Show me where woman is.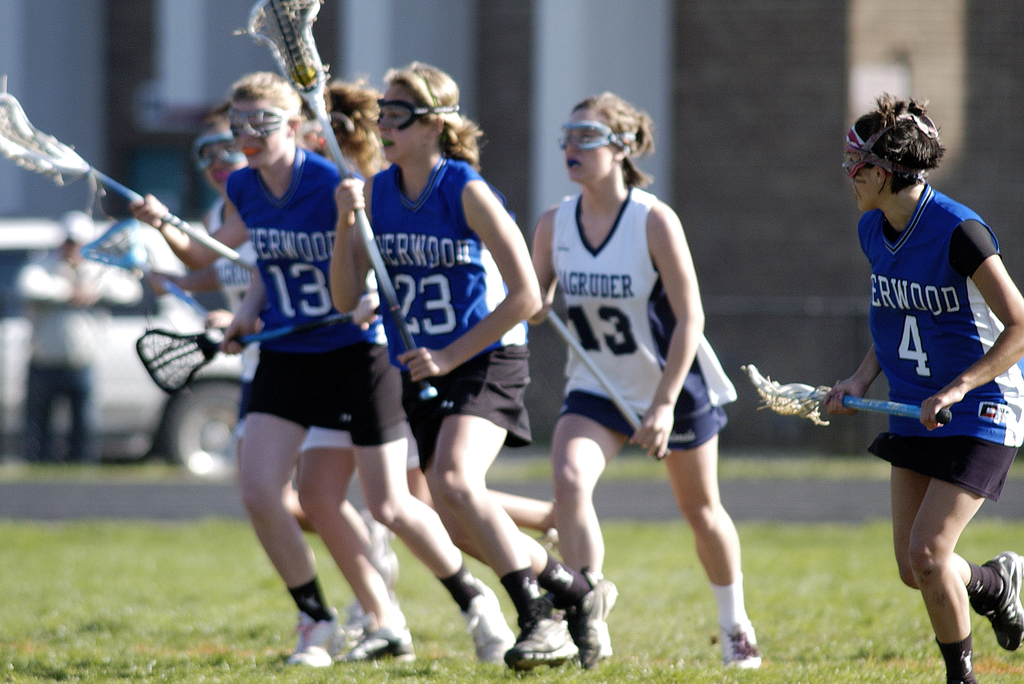
woman is at box=[812, 95, 1023, 683].
